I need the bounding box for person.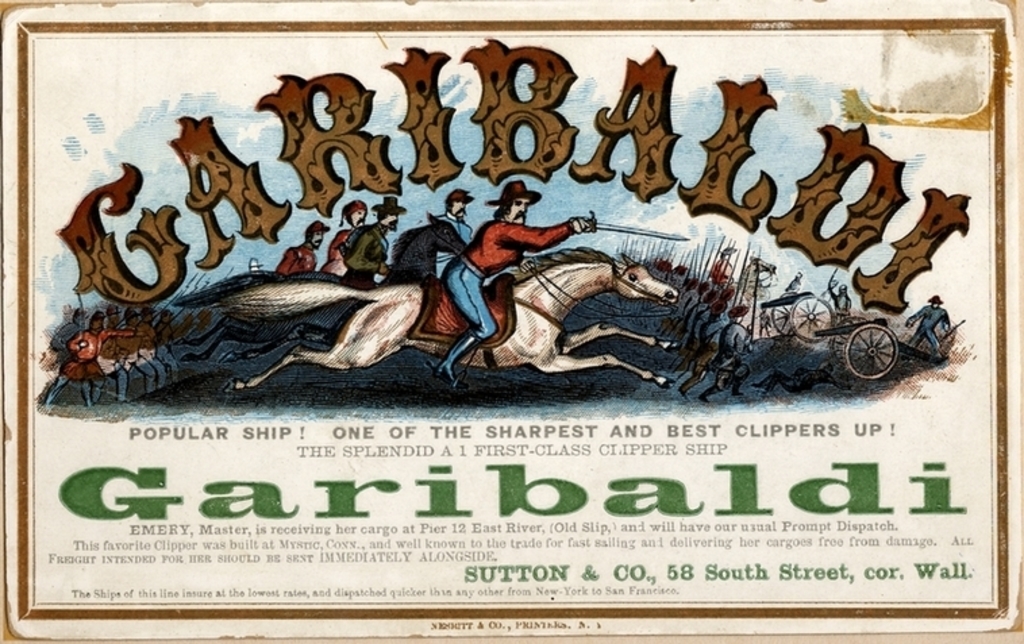
Here it is: pyautogui.locateOnScreen(330, 198, 369, 271).
